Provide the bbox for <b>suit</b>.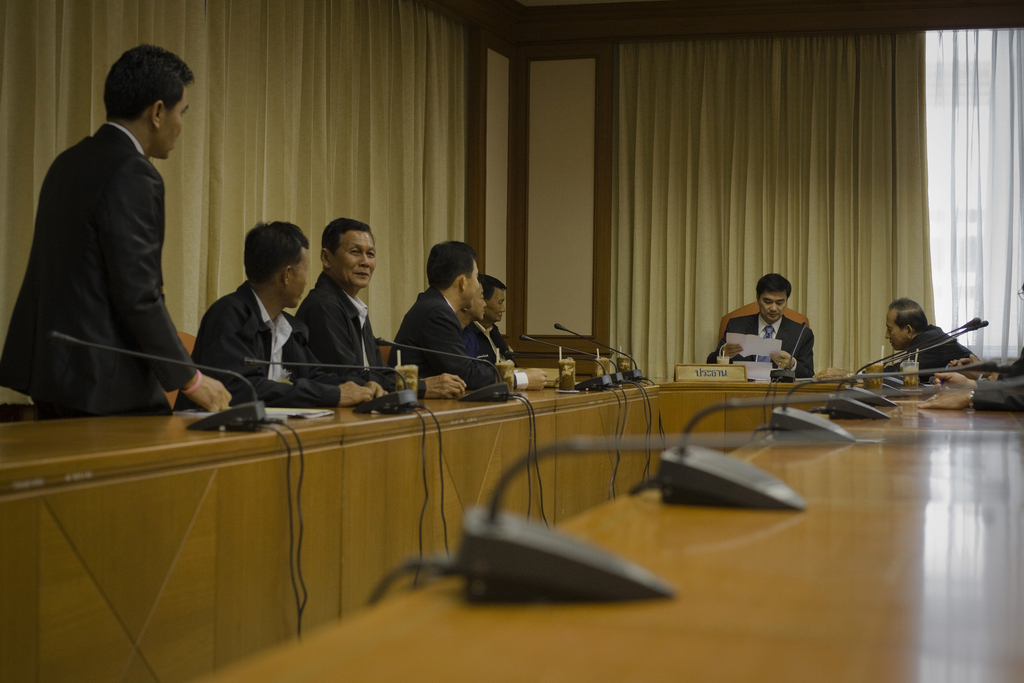
Rect(388, 293, 506, 393).
